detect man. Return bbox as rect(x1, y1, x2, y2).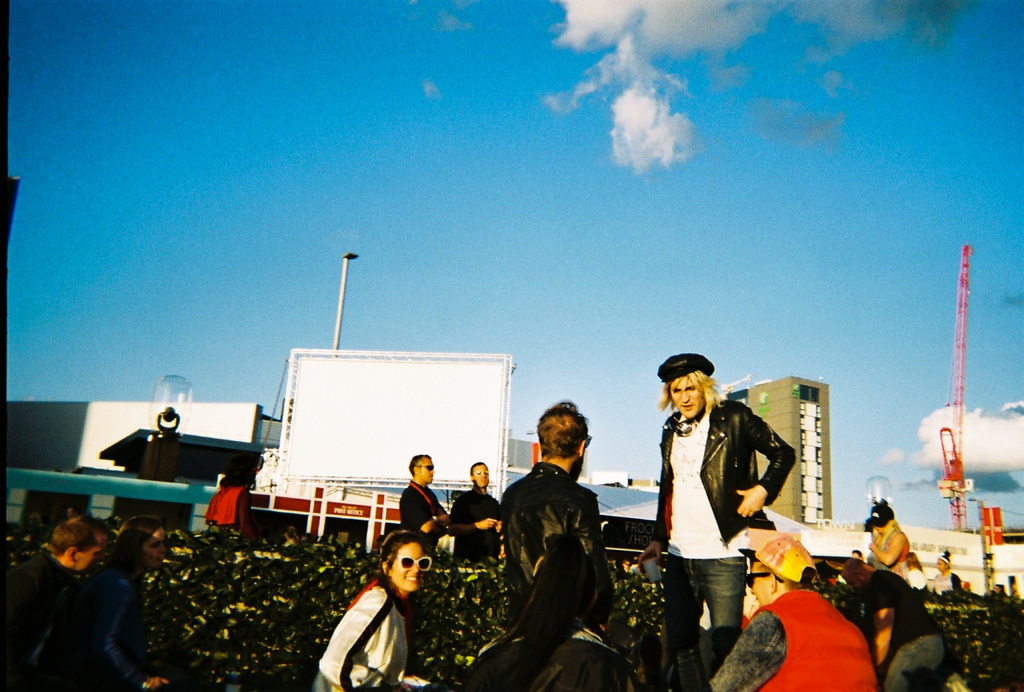
rect(447, 461, 502, 567).
